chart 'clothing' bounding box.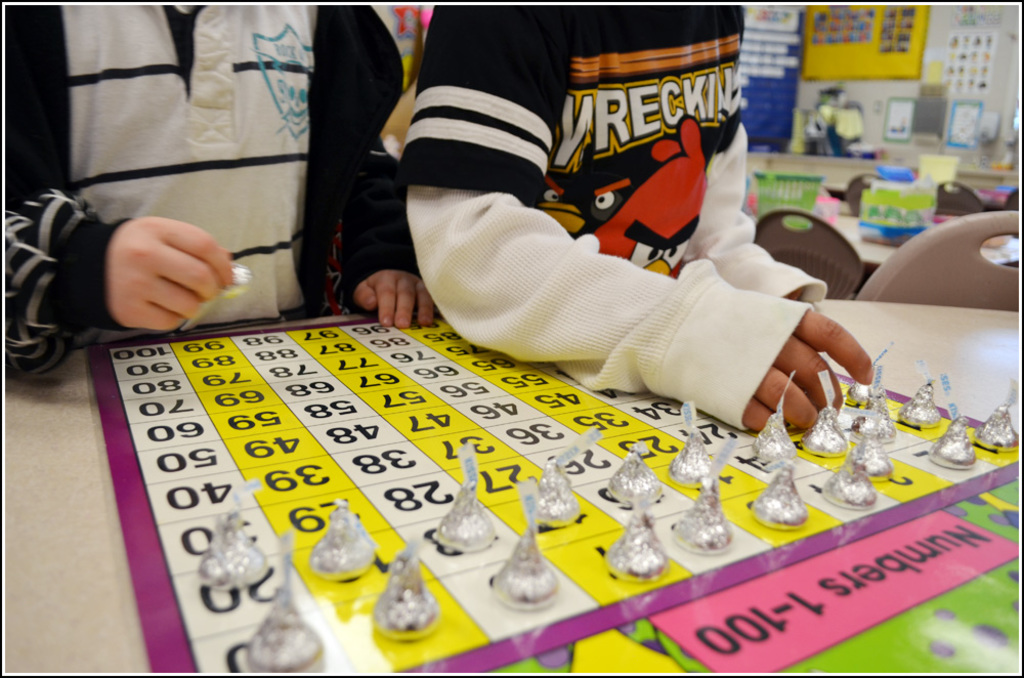
Charted: BBox(2, 7, 428, 374).
